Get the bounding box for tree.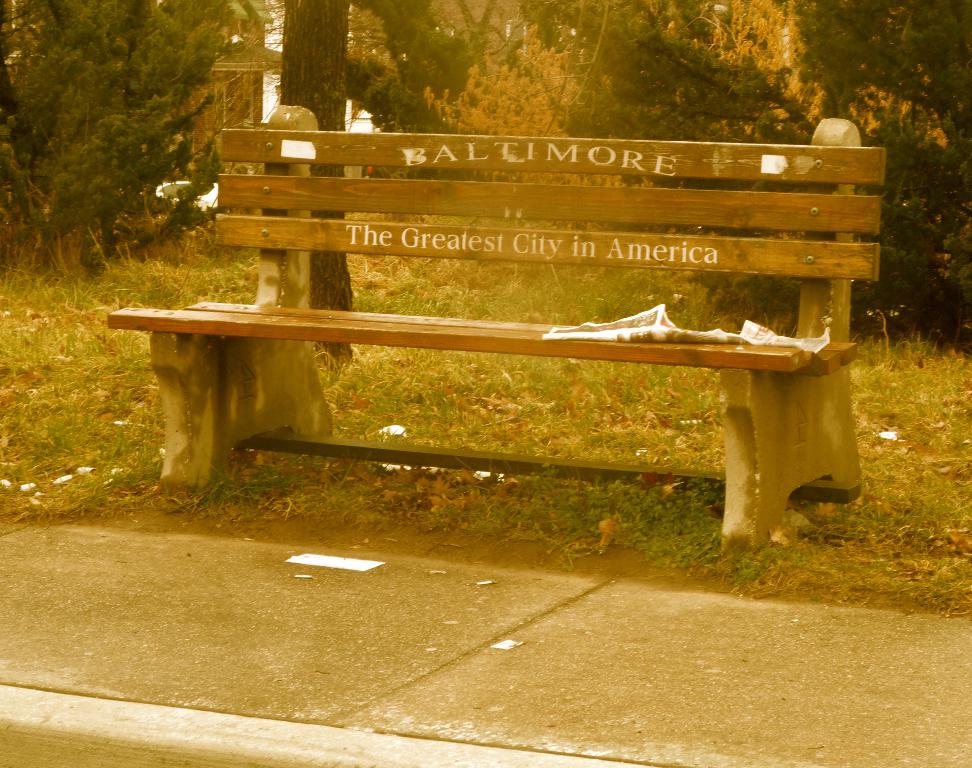
bbox=[335, 0, 598, 241].
